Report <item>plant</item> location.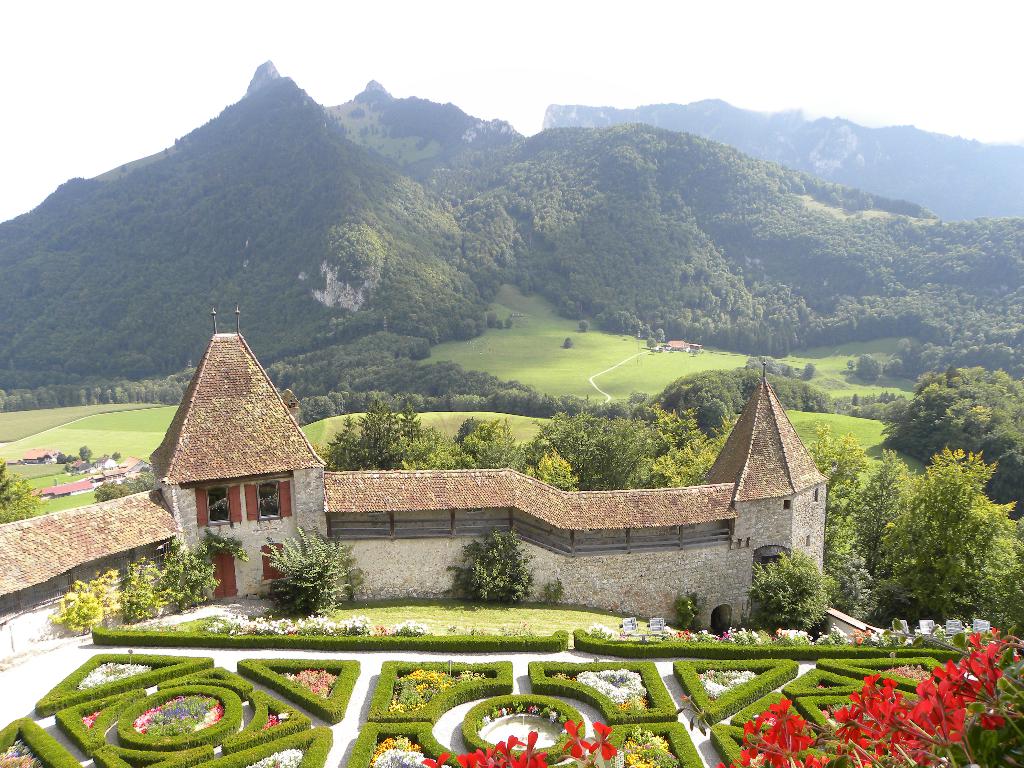
Report: pyautogui.locateOnScreen(103, 549, 187, 626).
